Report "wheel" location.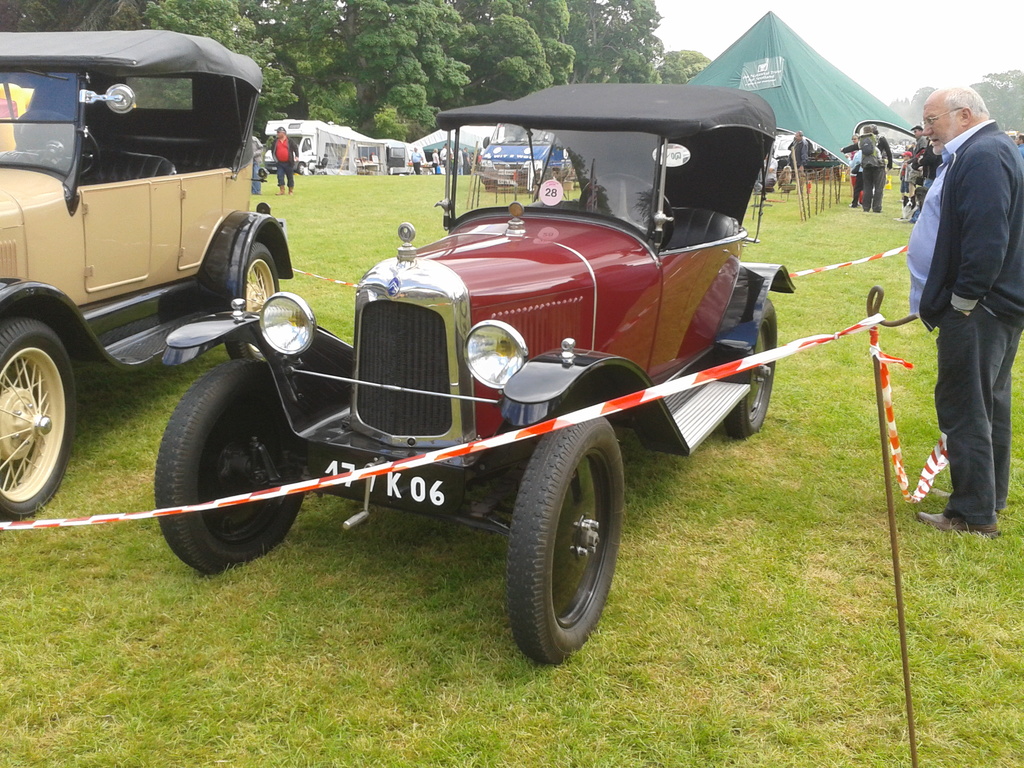
Report: (x1=504, y1=412, x2=625, y2=671).
